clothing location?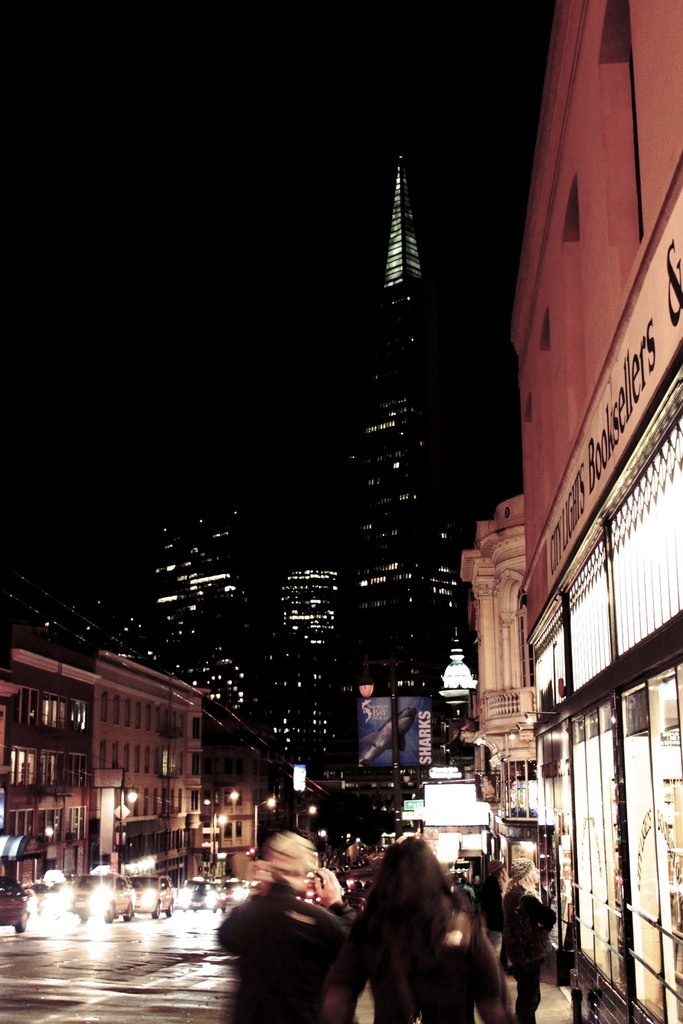
x1=224, y1=883, x2=370, y2=1021
